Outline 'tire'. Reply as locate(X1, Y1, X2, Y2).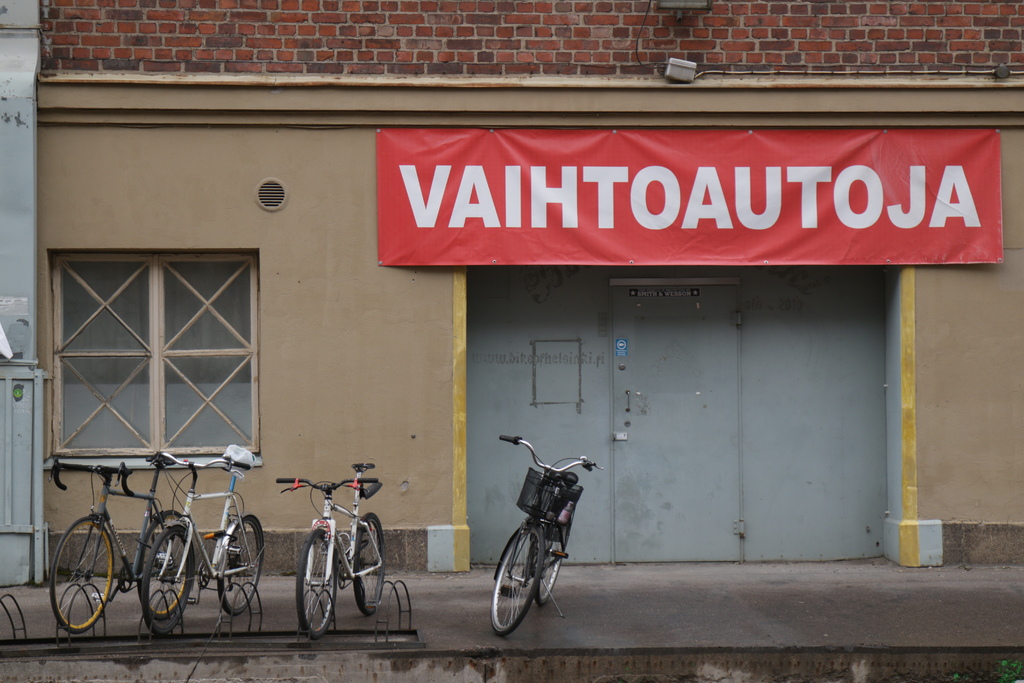
locate(351, 513, 386, 616).
